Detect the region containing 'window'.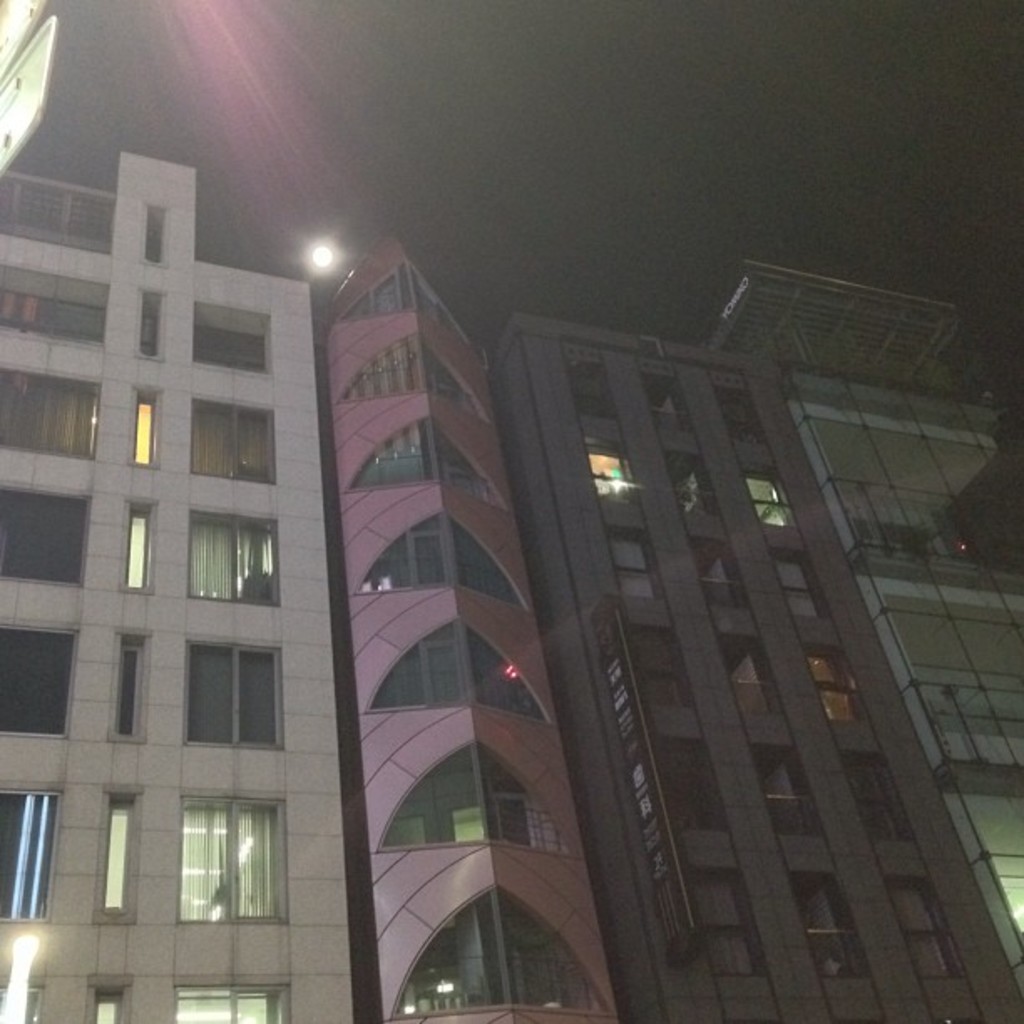
rect(192, 519, 276, 604).
